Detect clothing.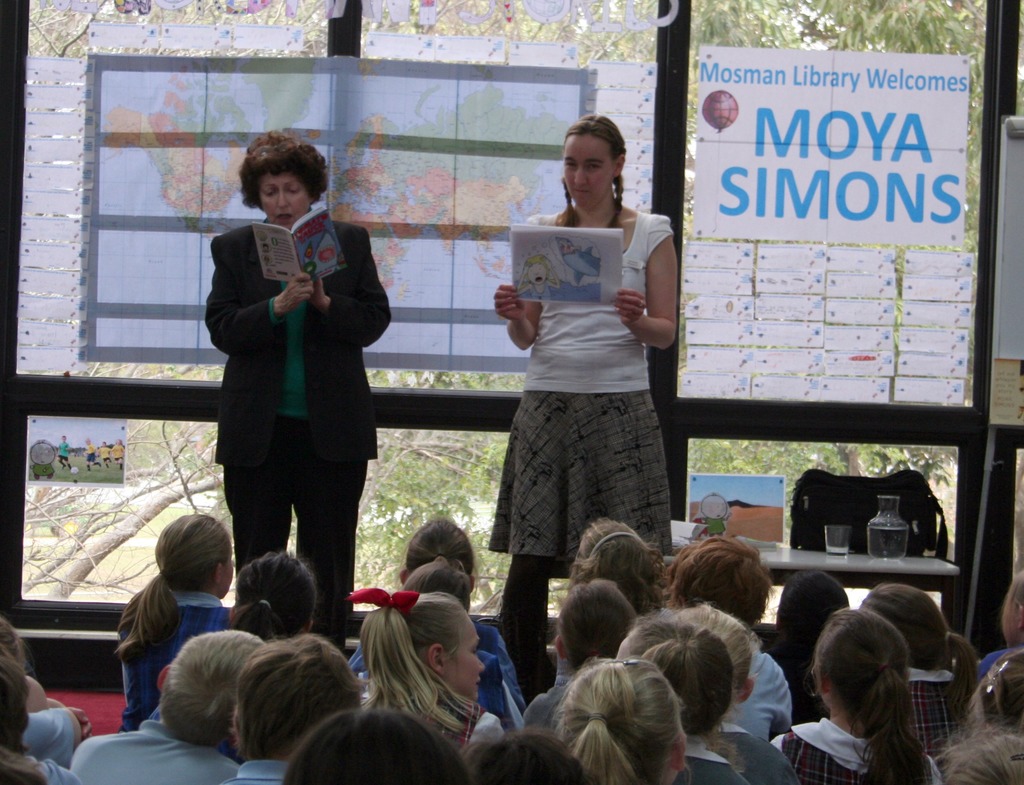
Detected at x1=496, y1=206, x2=675, y2=694.
